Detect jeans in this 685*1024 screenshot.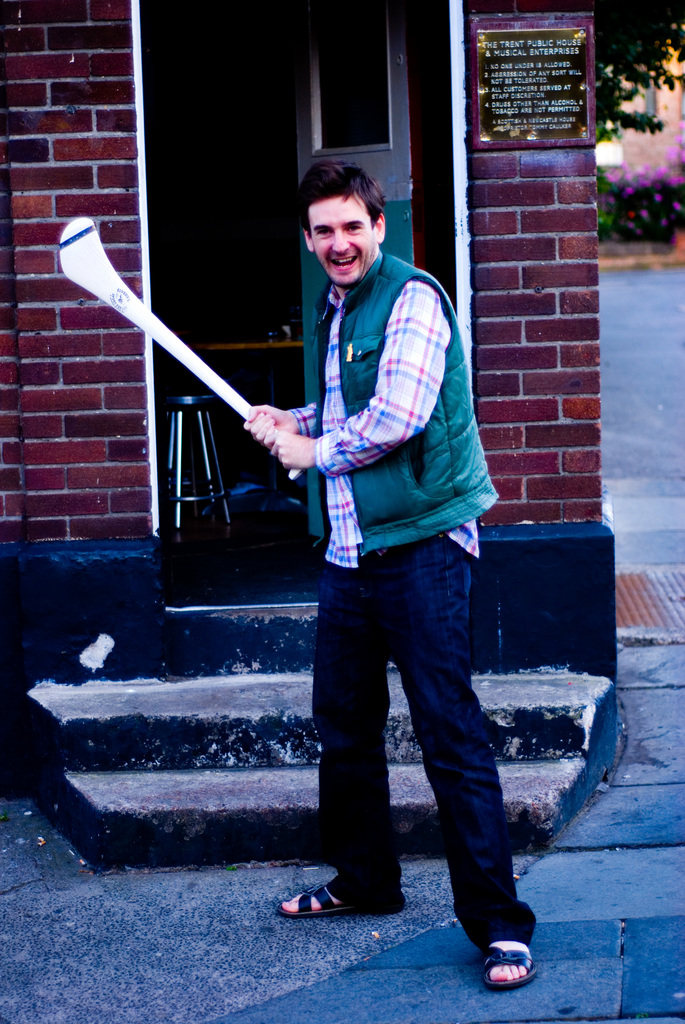
Detection: bbox=(289, 557, 536, 966).
